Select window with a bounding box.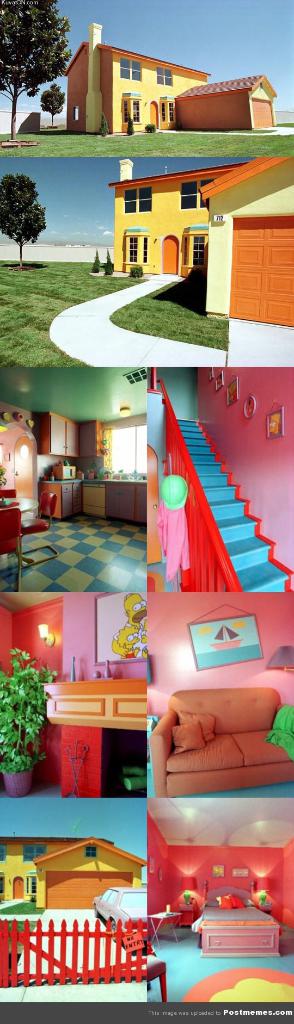
region(24, 874, 37, 892).
